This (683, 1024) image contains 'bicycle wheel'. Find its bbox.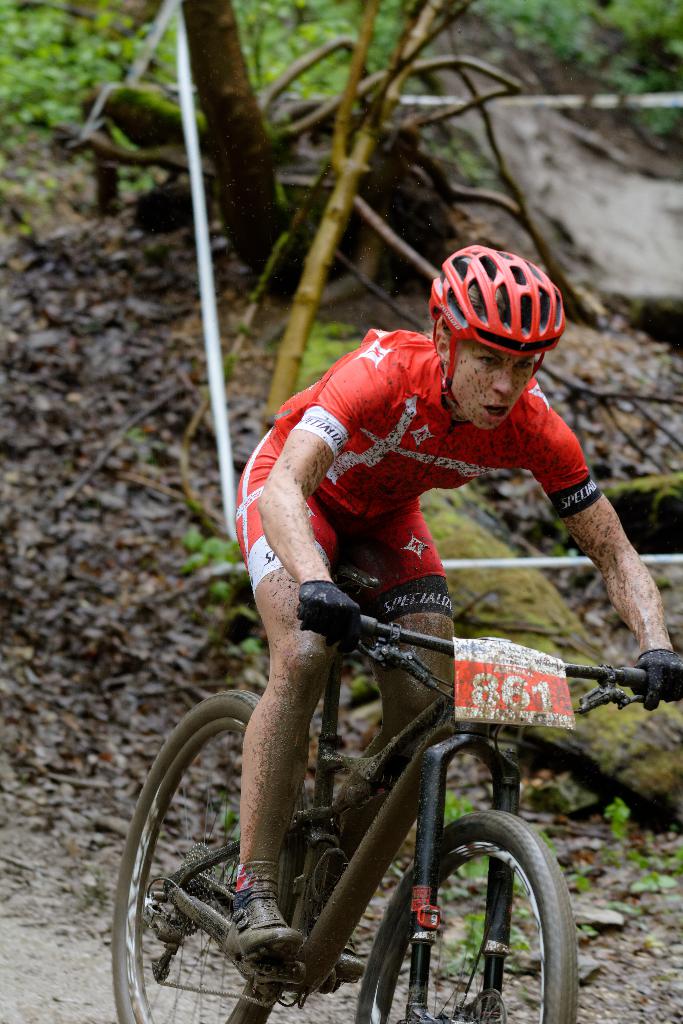
110:685:309:1023.
